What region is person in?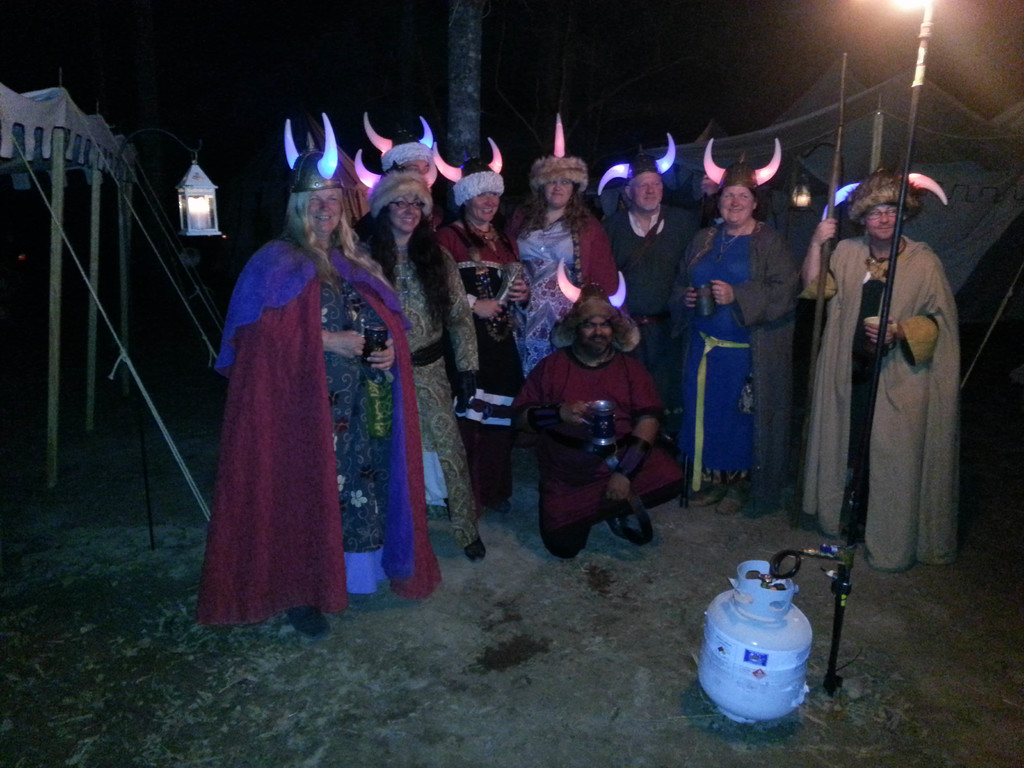
box(500, 145, 623, 511).
